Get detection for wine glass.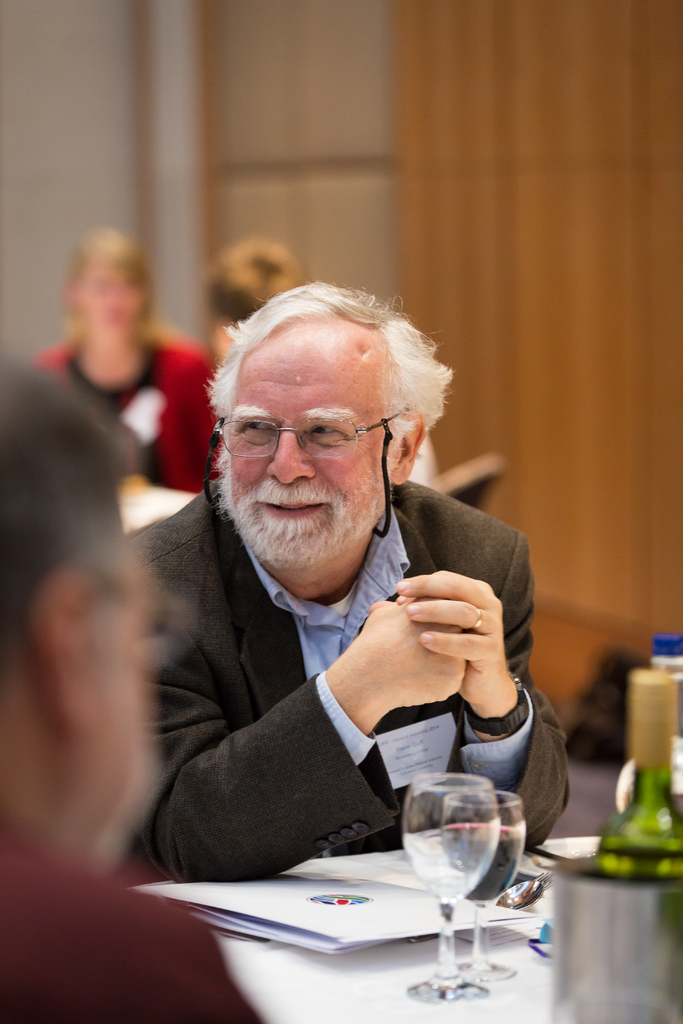
Detection: locate(437, 788, 528, 975).
